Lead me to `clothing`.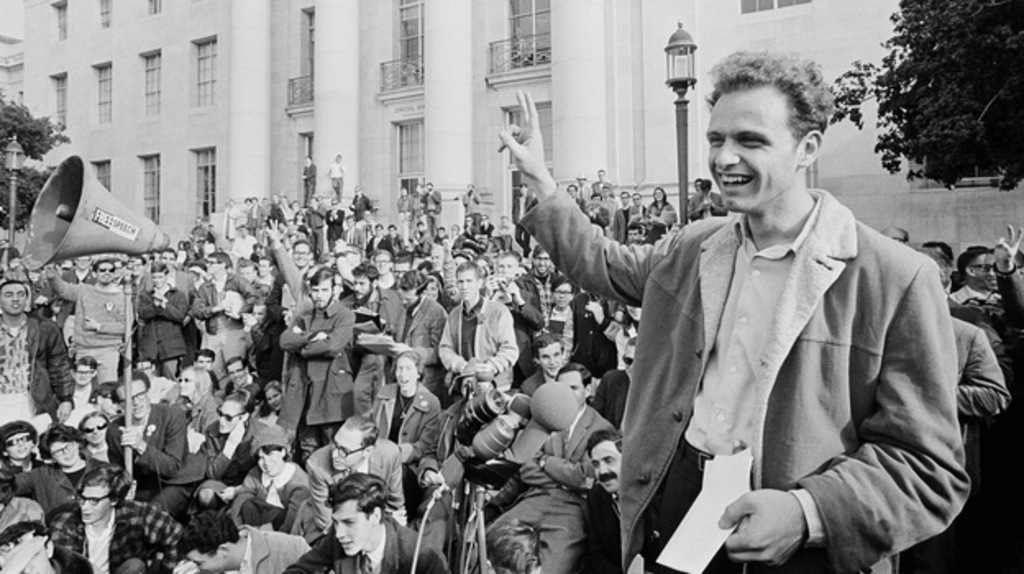
Lead to 184,364,217,397.
